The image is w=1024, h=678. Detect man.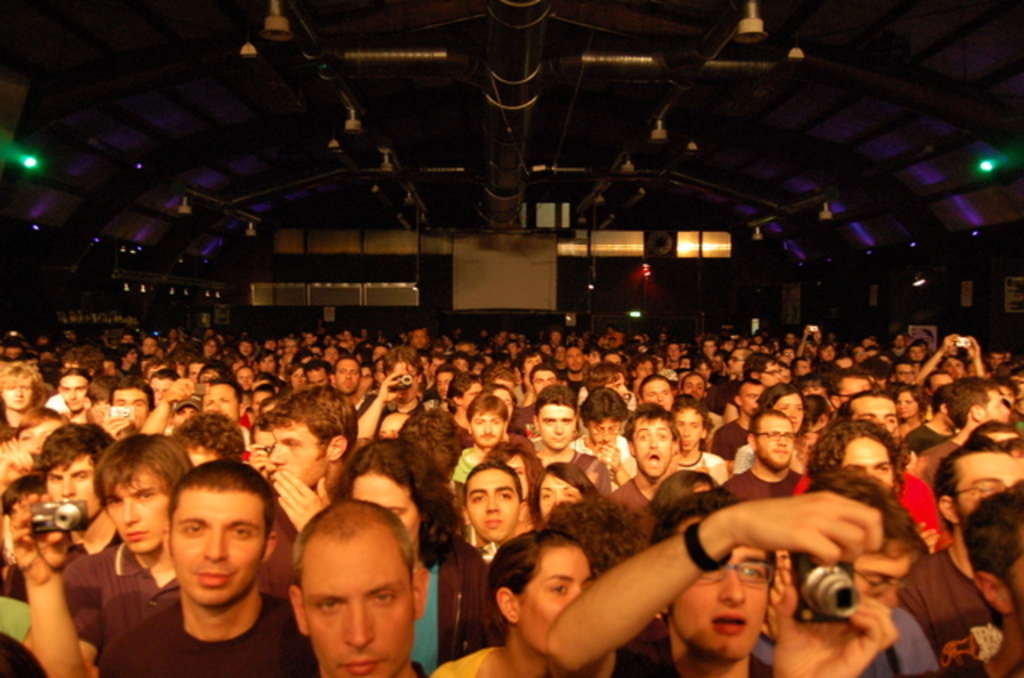
Detection: select_region(109, 472, 323, 676).
